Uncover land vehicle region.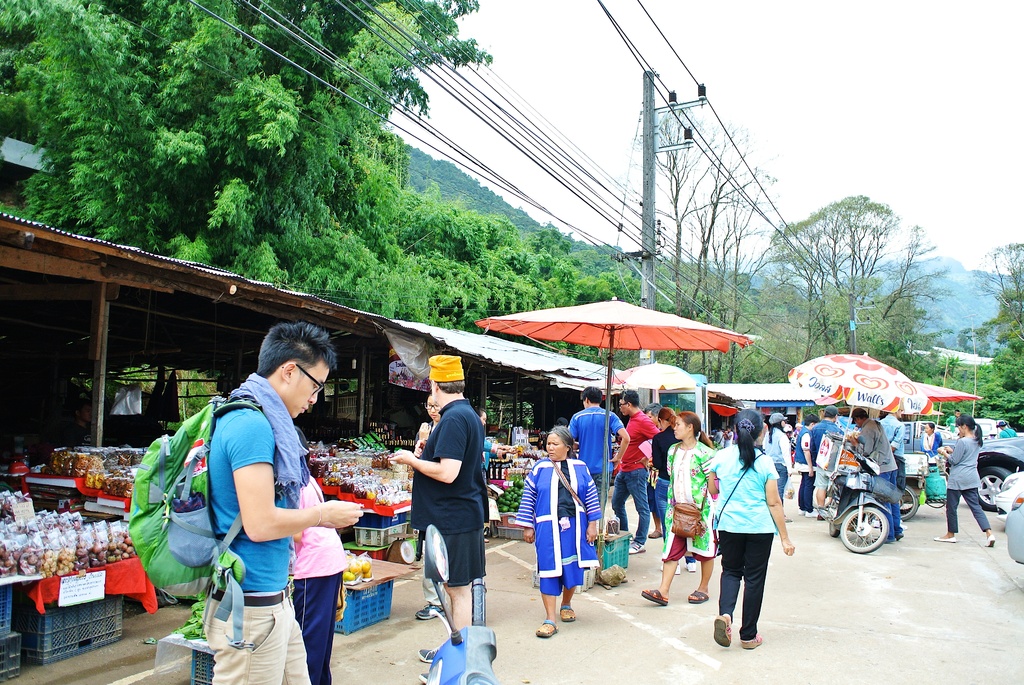
Uncovered: <bbox>820, 436, 893, 555</bbox>.
